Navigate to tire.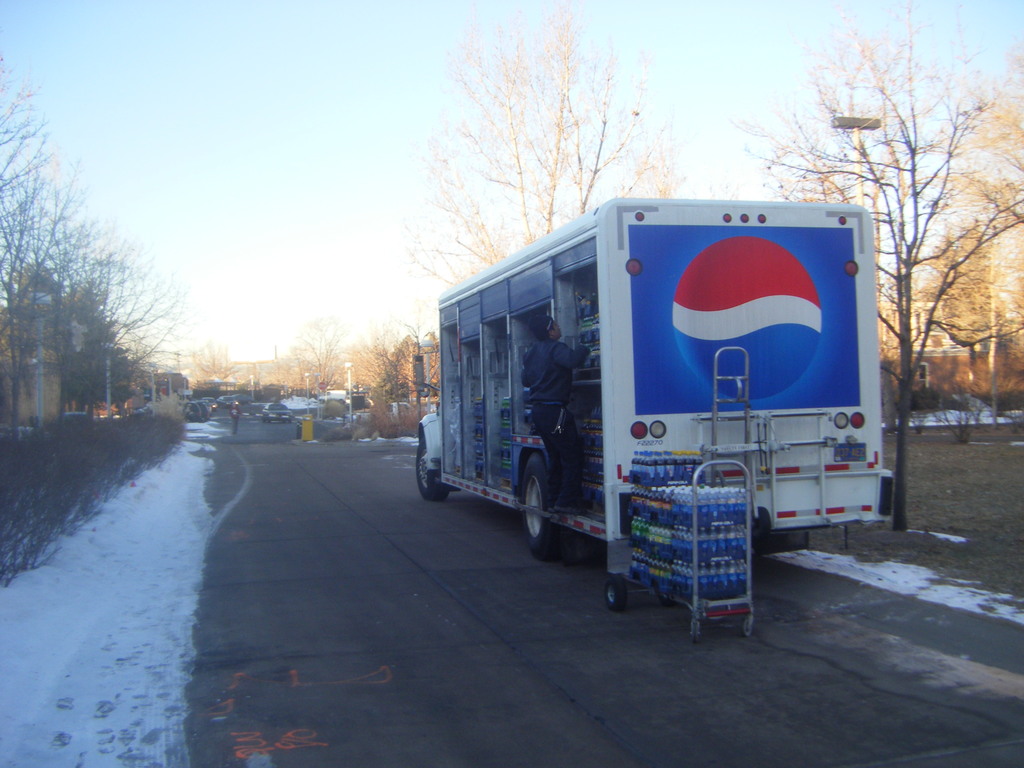
Navigation target: left=412, top=431, right=452, bottom=502.
